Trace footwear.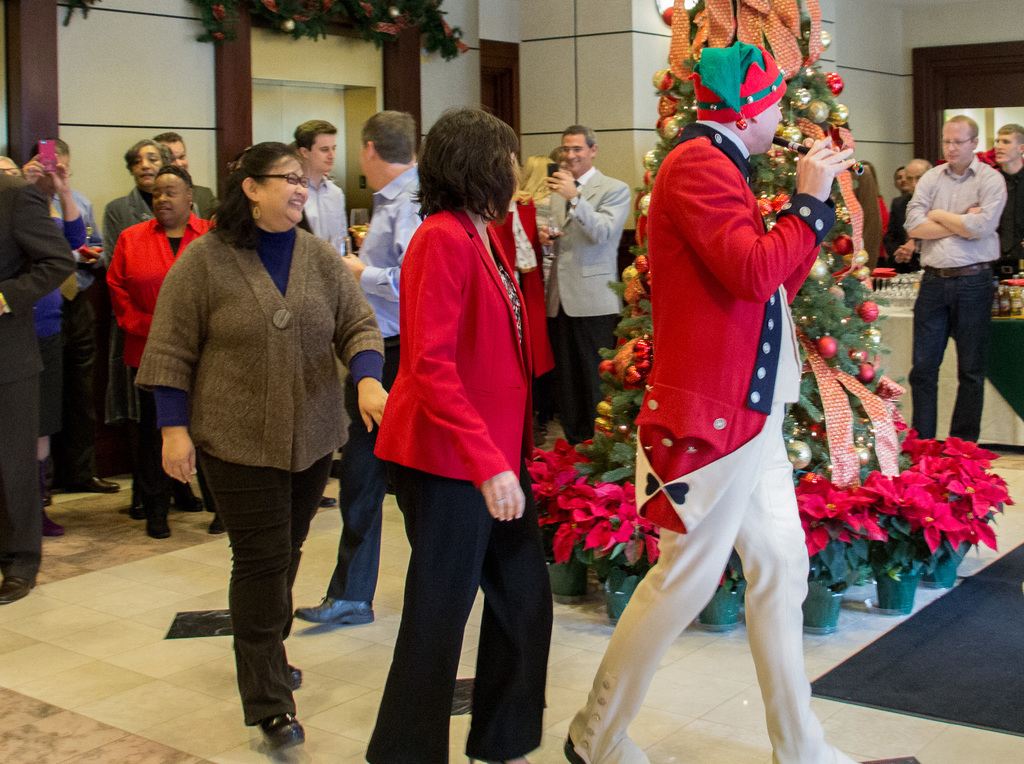
Traced to x1=144 y1=511 x2=170 y2=539.
